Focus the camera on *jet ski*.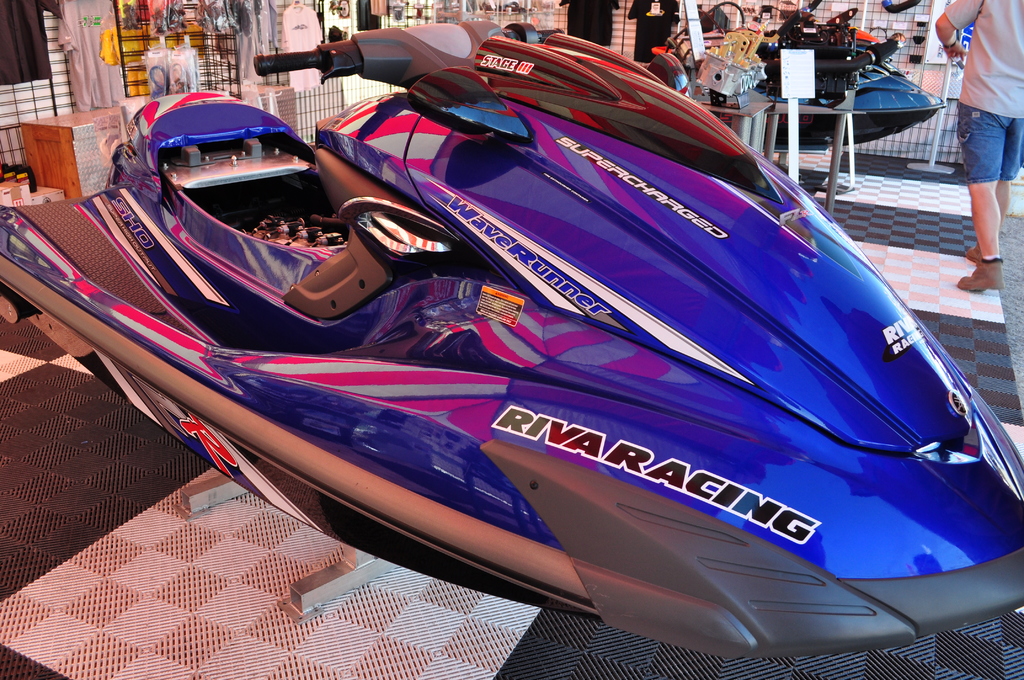
Focus region: bbox(0, 17, 1023, 659).
